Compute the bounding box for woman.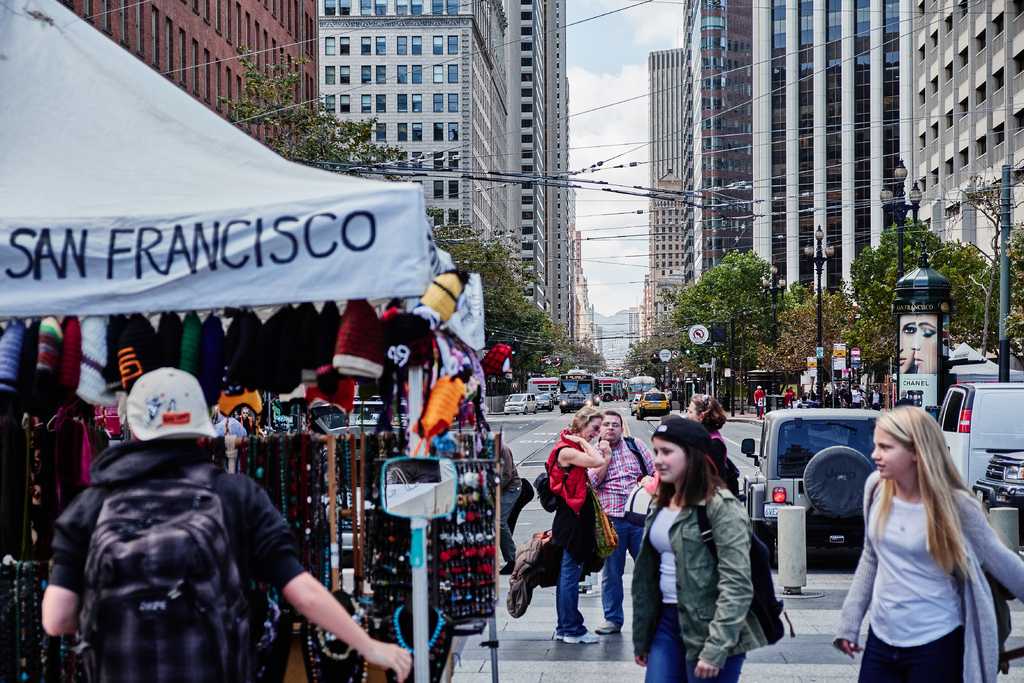
crop(832, 406, 1023, 682).
